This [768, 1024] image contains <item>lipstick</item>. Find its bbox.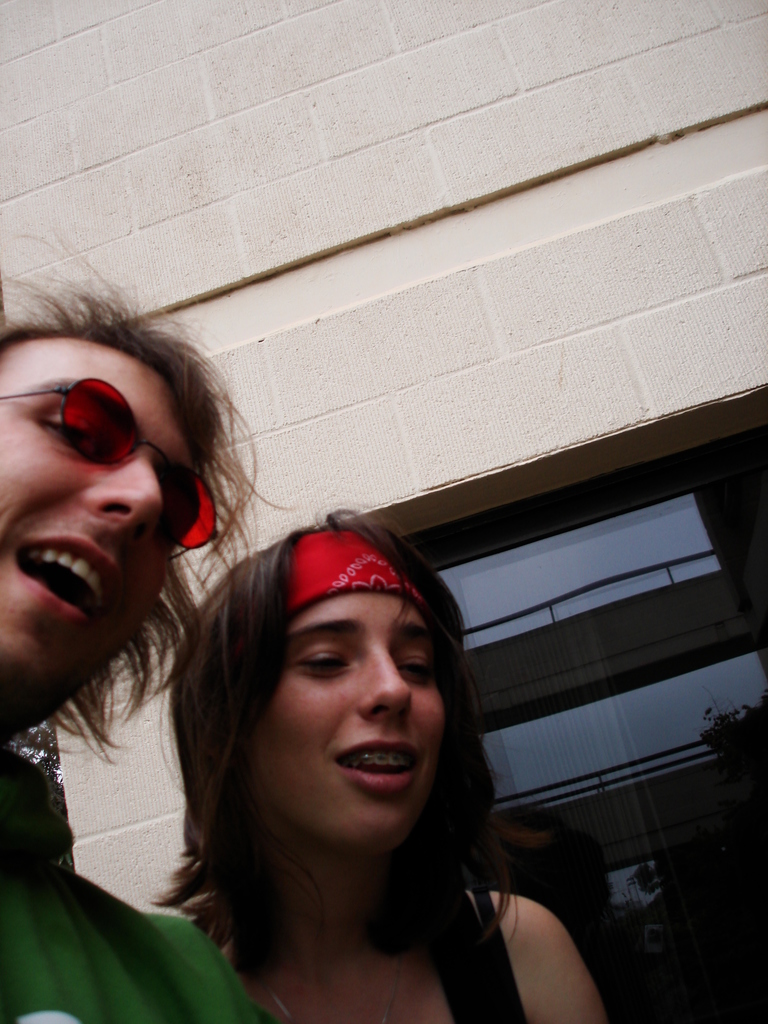
{"x1": 333, "y1": 737, "x2": 418, "y2": 787}.
